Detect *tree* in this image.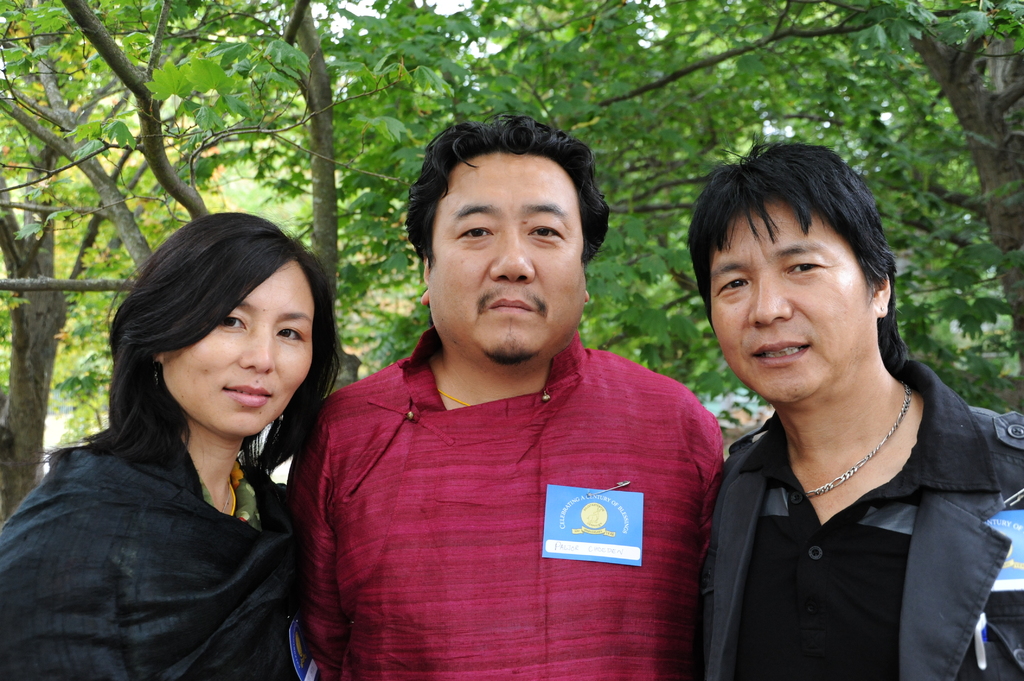
Detection: 780, 0, 1023, 352.
